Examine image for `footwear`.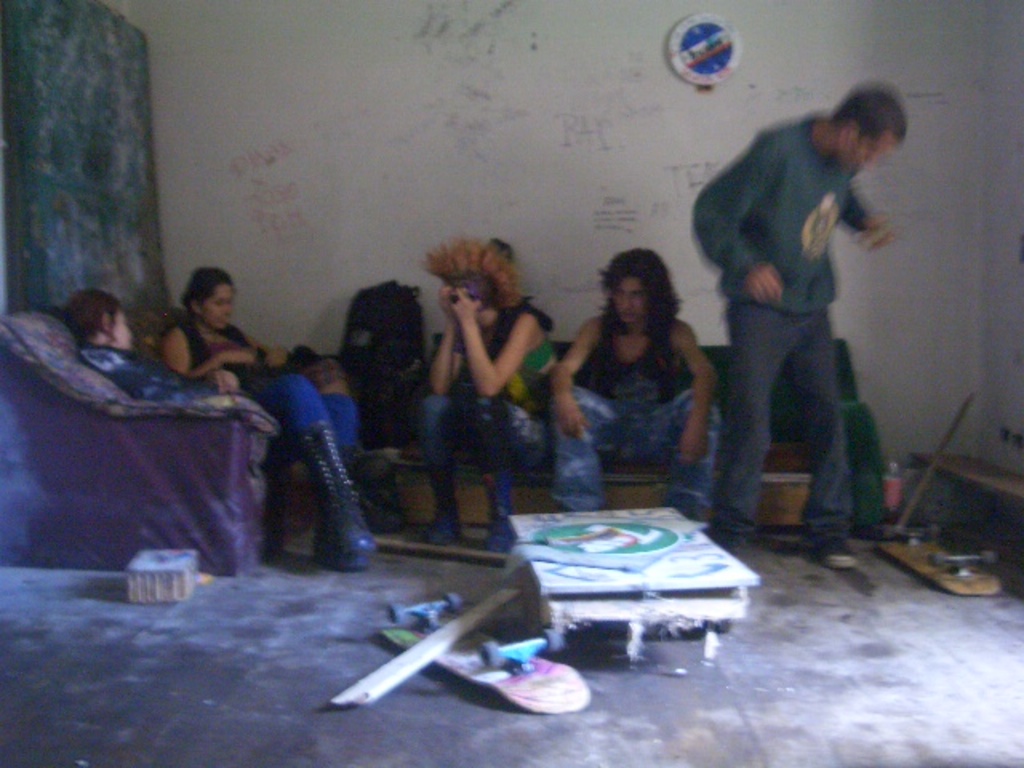
Examination result: {"x1": 803, "y1": 534, "x2": 859, "y2": 570}.
